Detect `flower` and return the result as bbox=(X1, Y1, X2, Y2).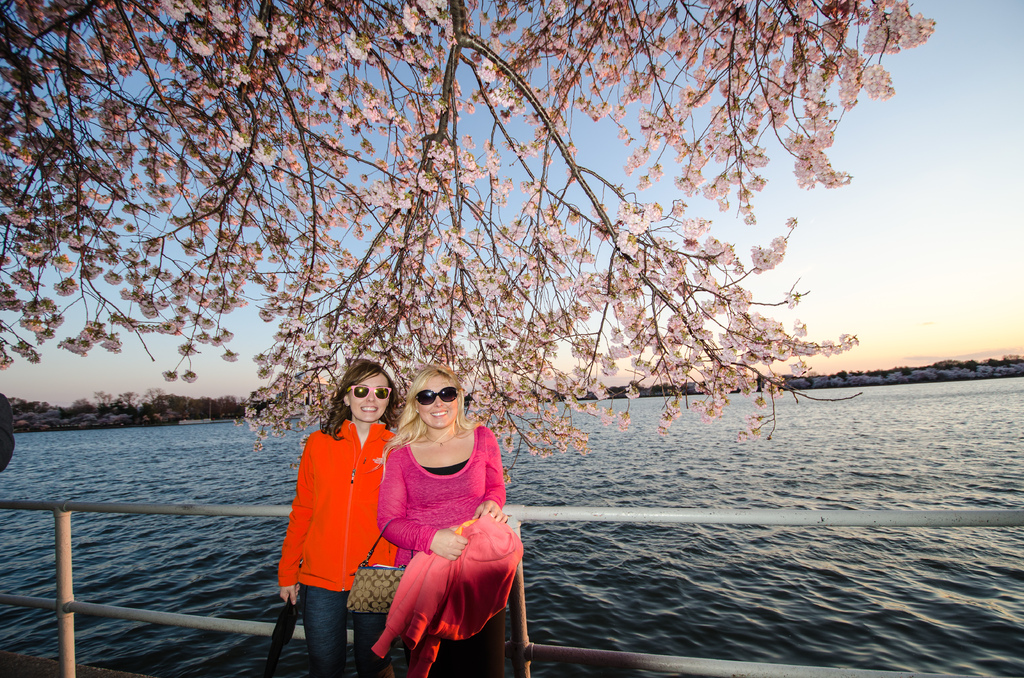
bbox=(166, 372, 176, 380).
